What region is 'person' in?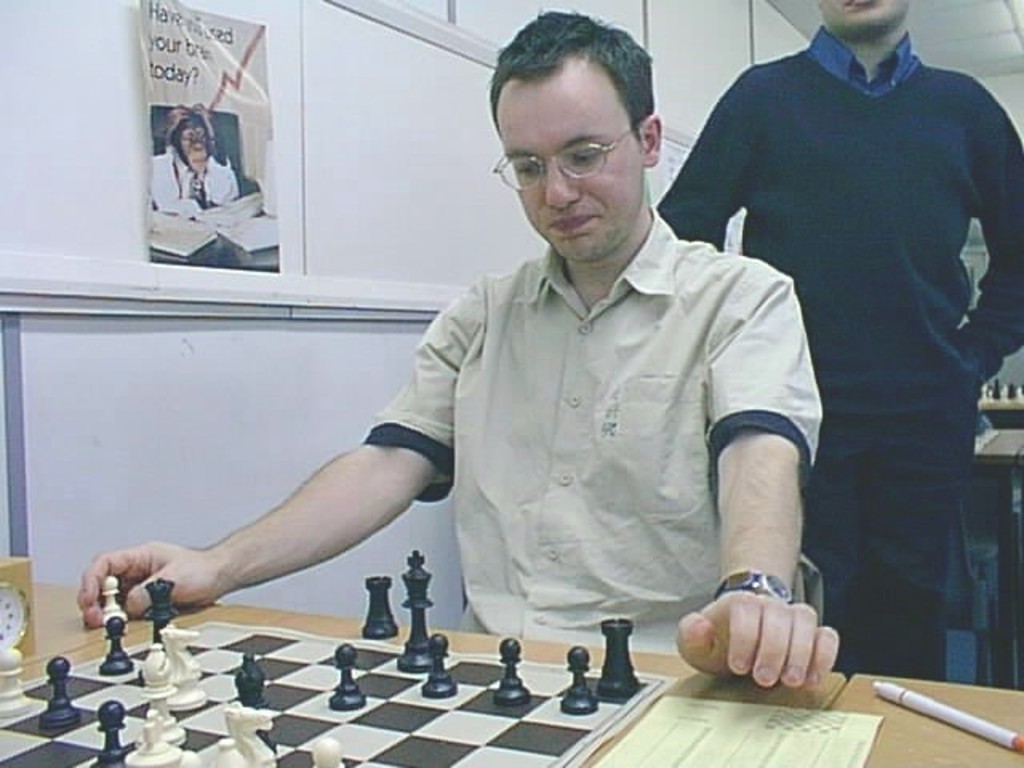
656:0:1022:680.
